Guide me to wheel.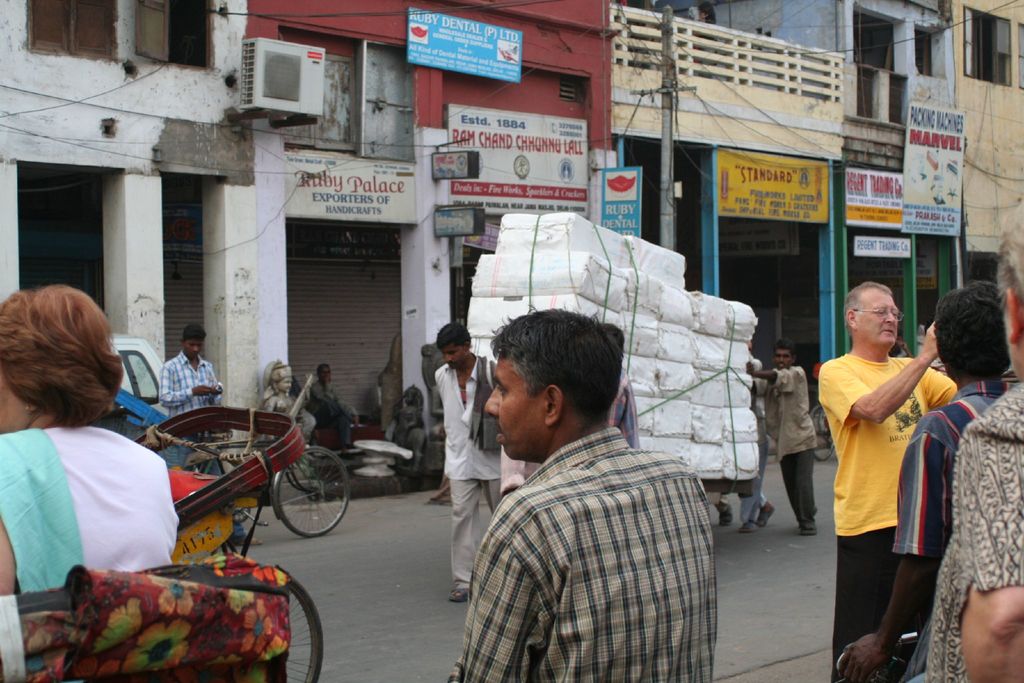
Guidance: (280, 578, 324, 682).
